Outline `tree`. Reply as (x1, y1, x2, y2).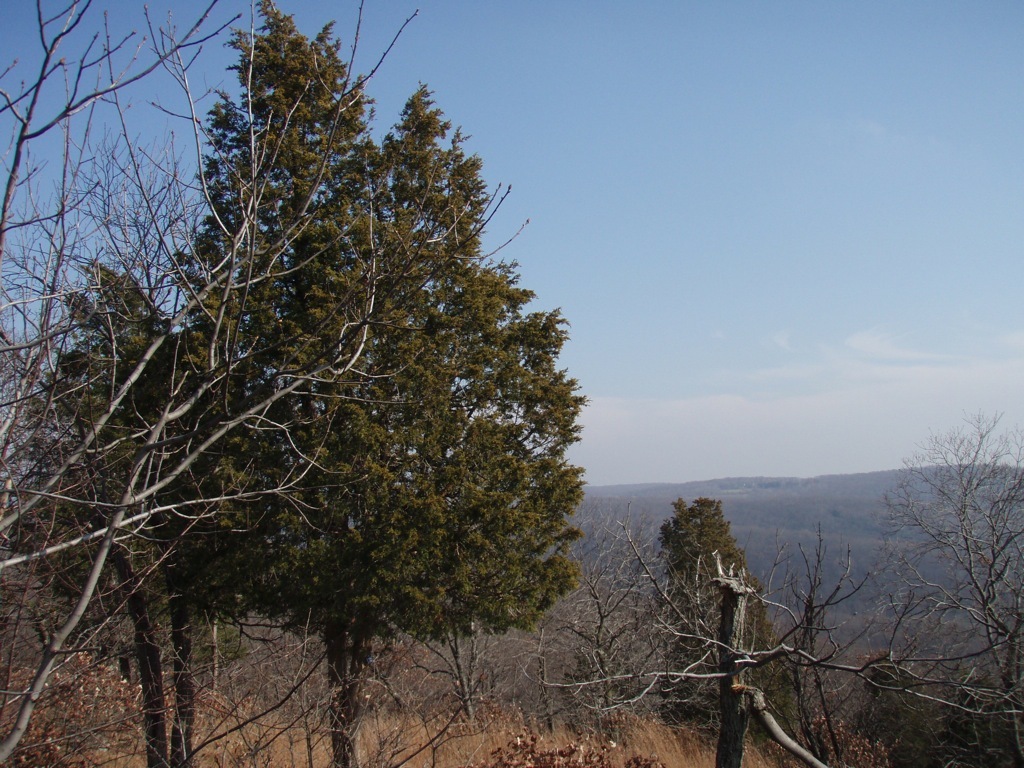
(832, 400, 1023, 767).
